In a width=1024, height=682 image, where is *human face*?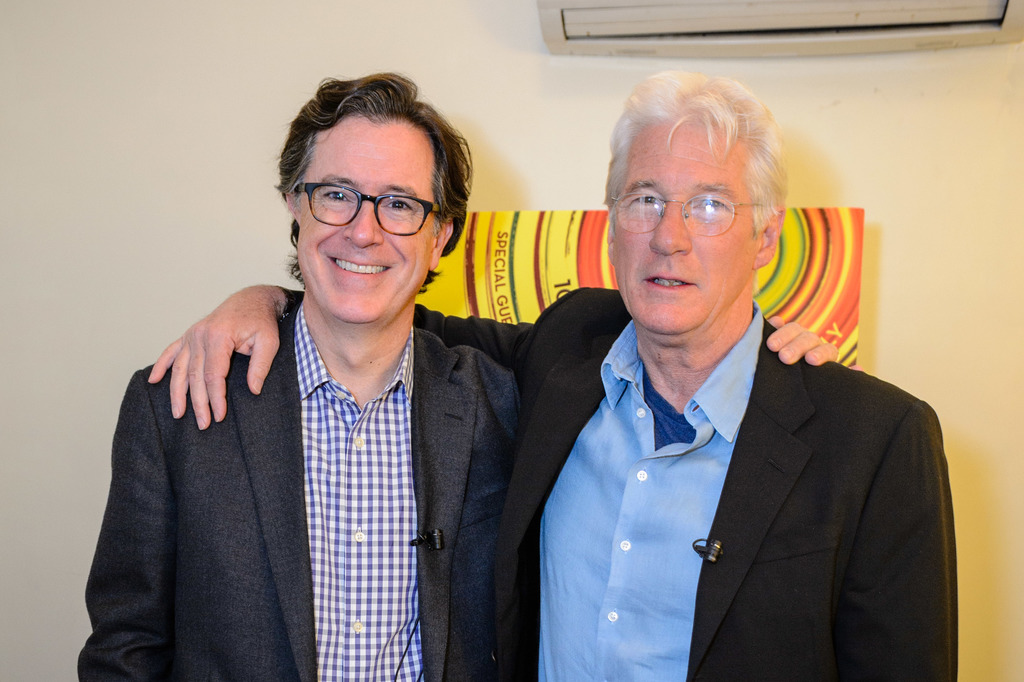
[x1=294, y1=117, x2=441, y2=322].
